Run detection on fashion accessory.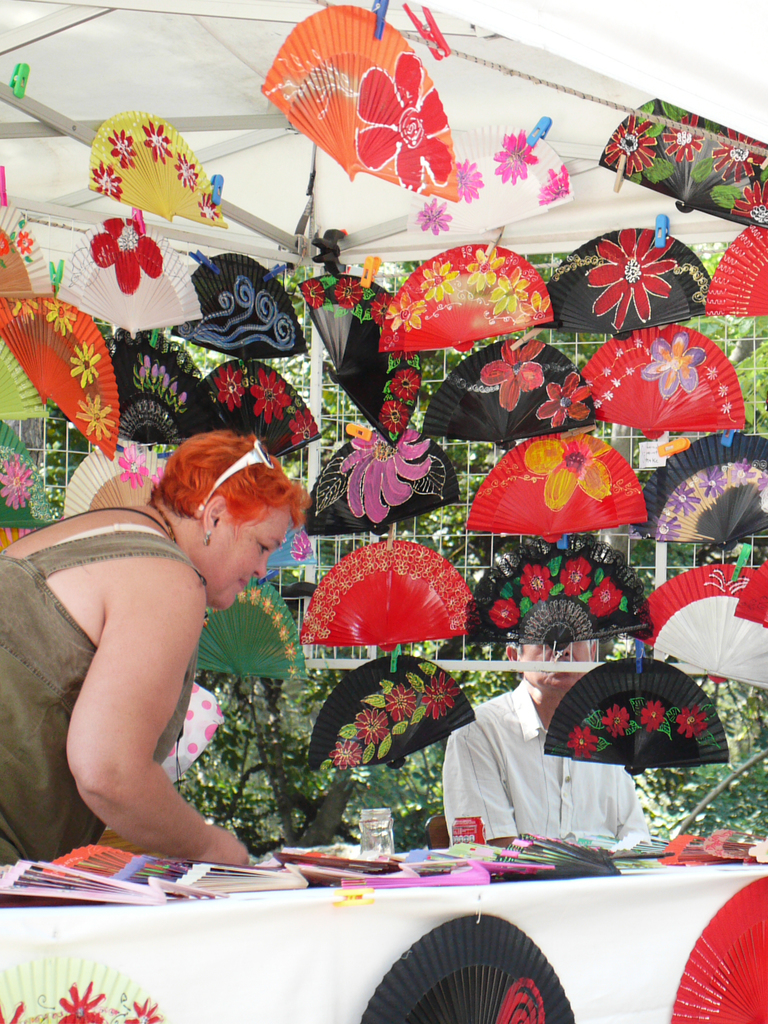
Result: {"x1": 259, "y1": 1, "x2": 458, "y2": 206}.
